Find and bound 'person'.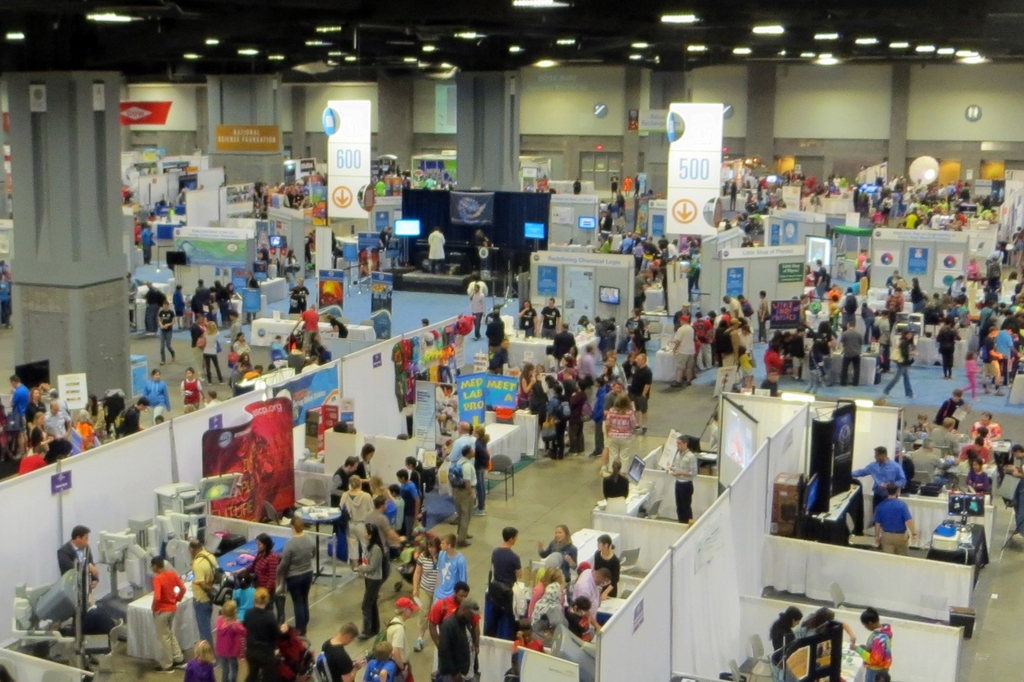
Bound: [359, 637, 408, 681].
